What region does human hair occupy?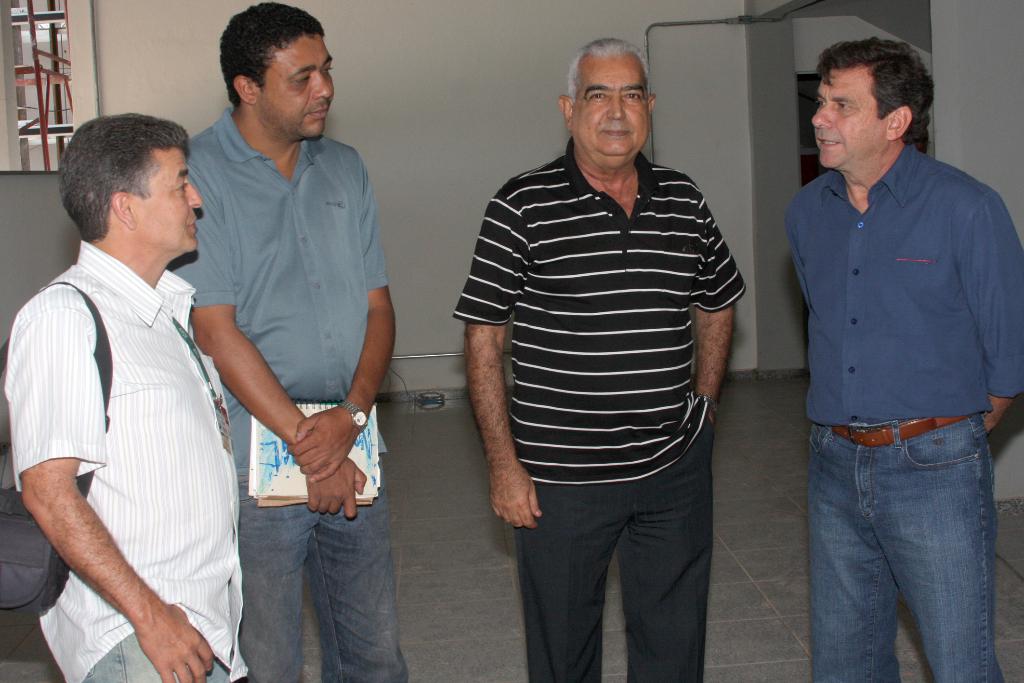
pyautogui.locateOnScreen(216, 1, 325, 108).
